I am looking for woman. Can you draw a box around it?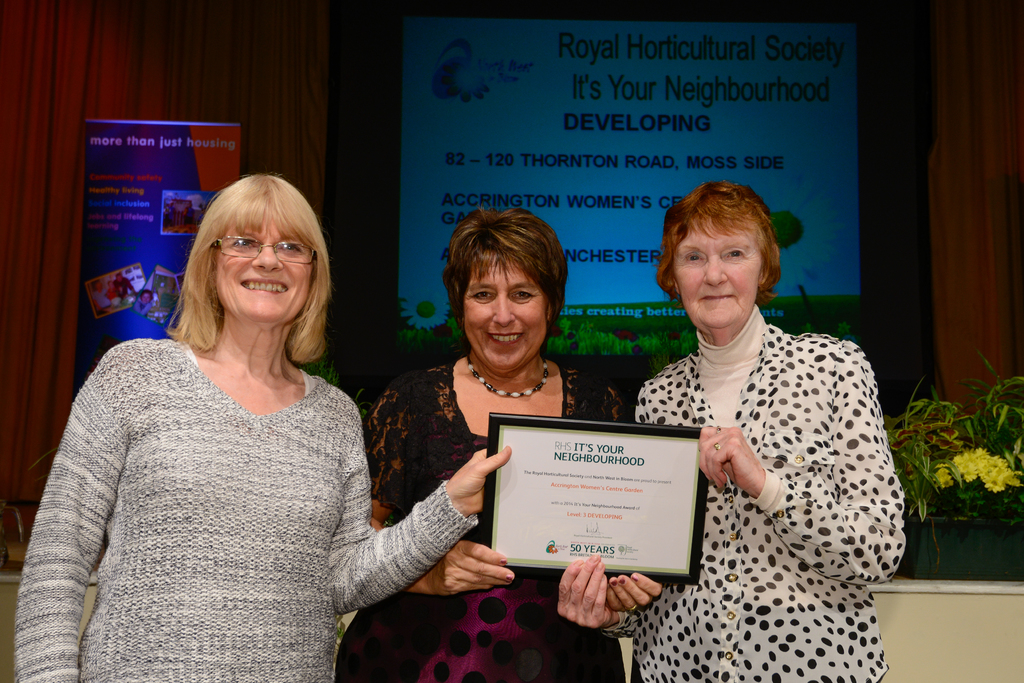
Sure, the bounding box is (x1=556, y1=178, x2=905, y2=682).
